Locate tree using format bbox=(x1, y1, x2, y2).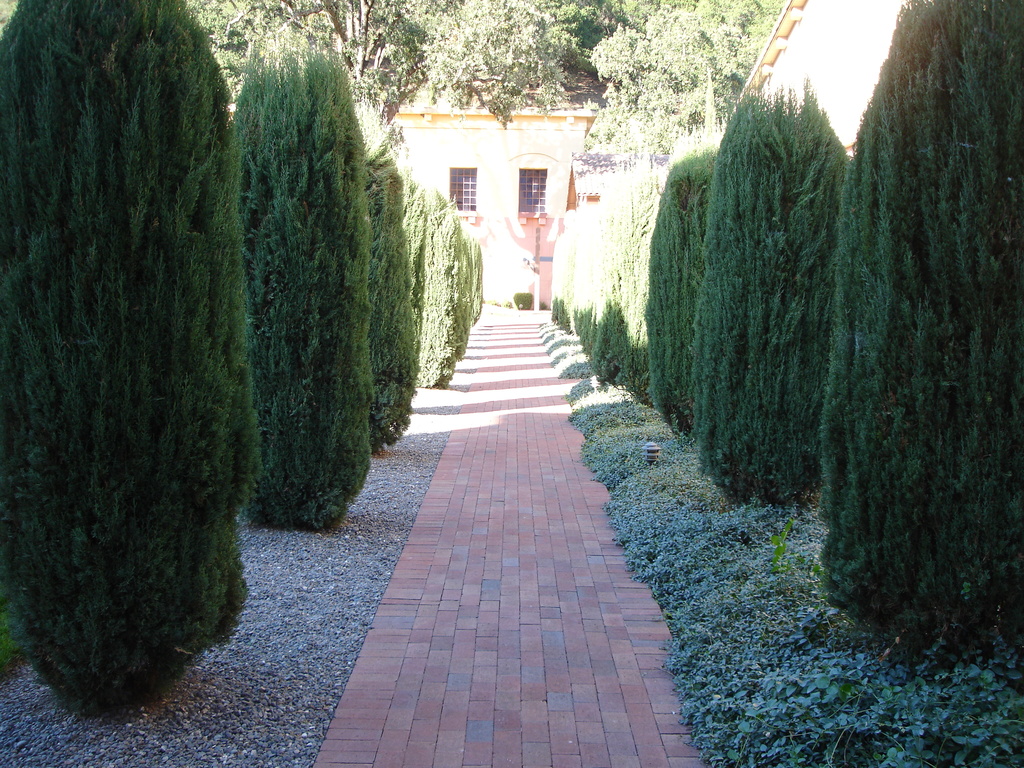
bbox=(298, 0, 779, 122).
